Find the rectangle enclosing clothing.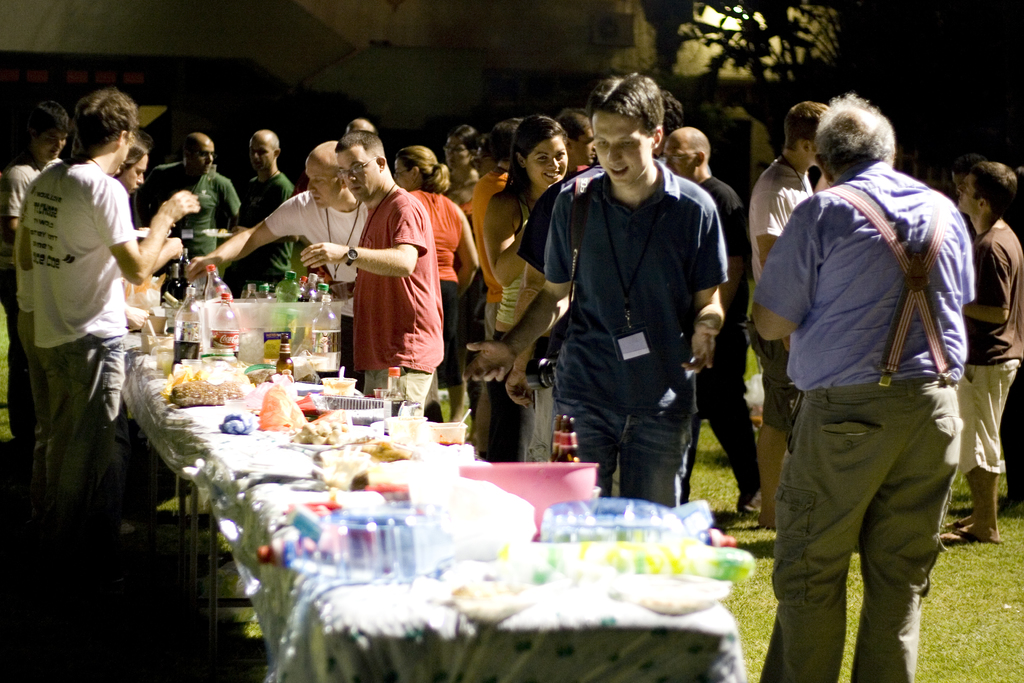
detection(747, 156, 980, 682).
